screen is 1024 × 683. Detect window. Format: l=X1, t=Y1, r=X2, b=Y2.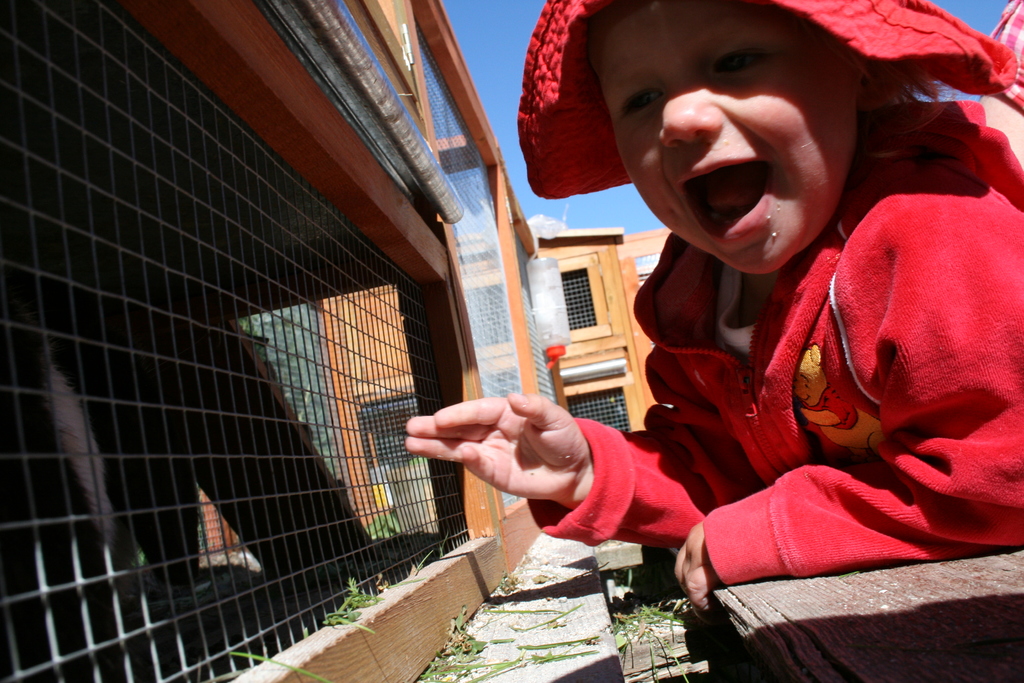
l=562, t=268, r=608, b=334.
